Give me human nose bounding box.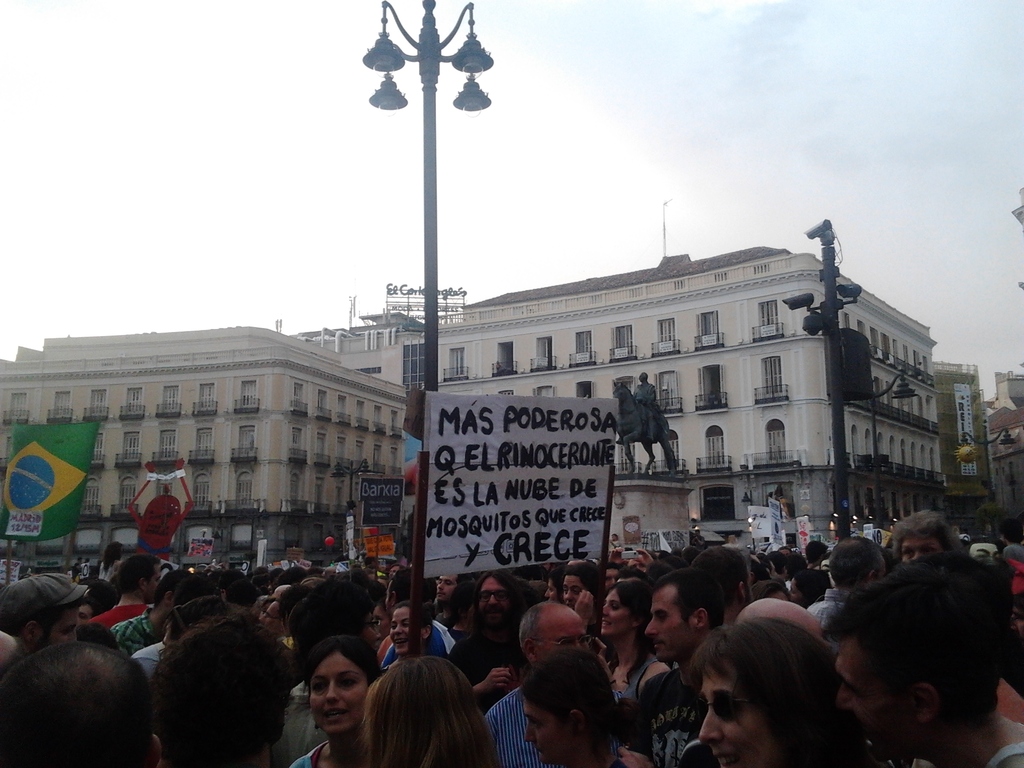
{"x1": 326, "y1": 680, "x2": 343, "y2": 703}.
